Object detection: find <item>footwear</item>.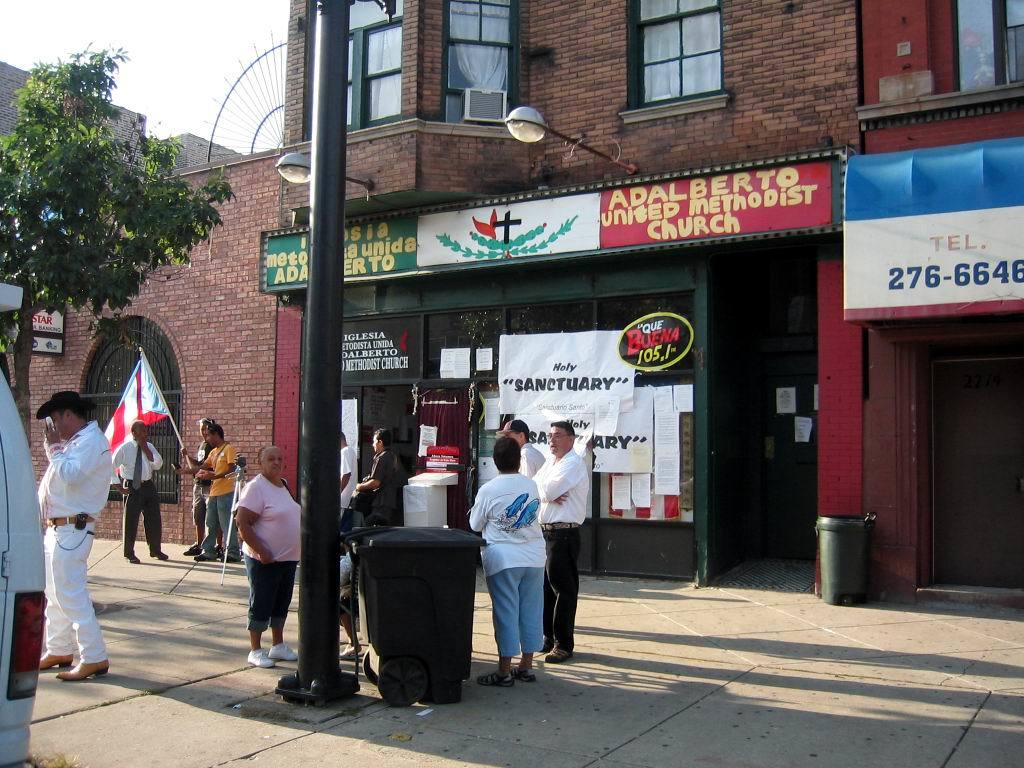
BBox(55, 656, 107, 679).
